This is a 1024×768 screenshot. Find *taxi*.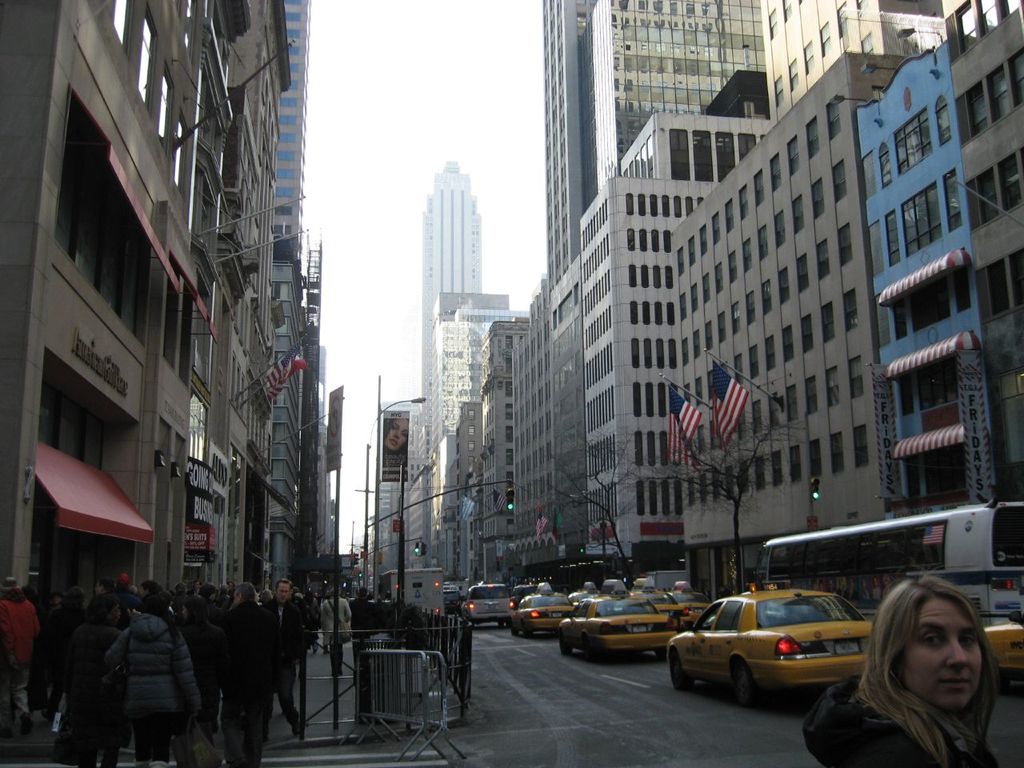
Bounding box: bbox(630, 578, 678, 622).
